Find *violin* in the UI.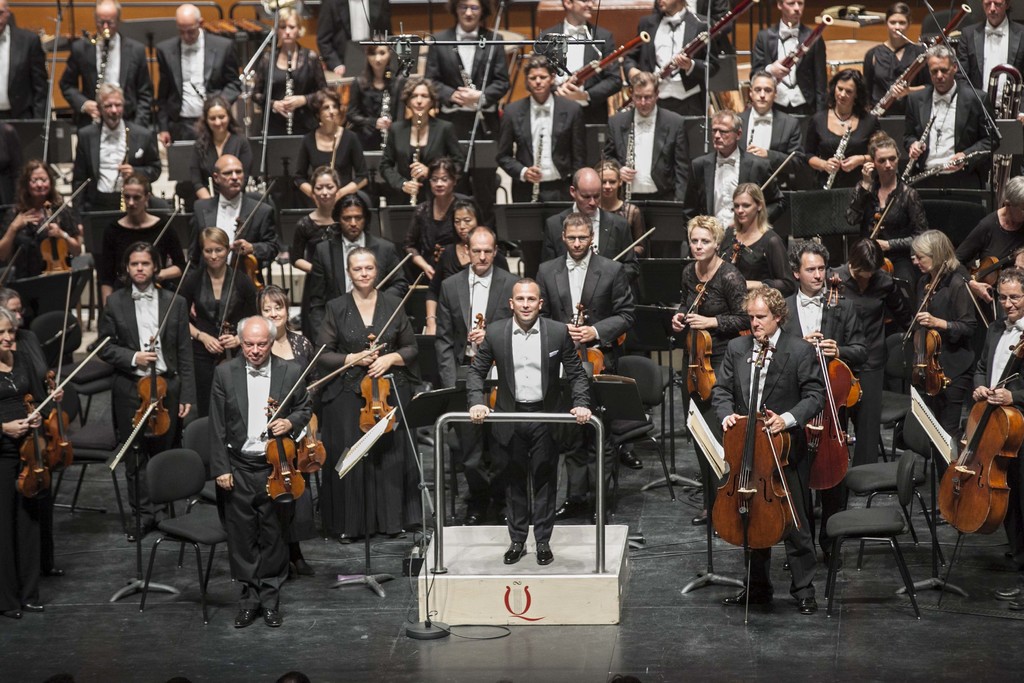
UI element at (x1=362, y1=266, x2=428, y2=436).
